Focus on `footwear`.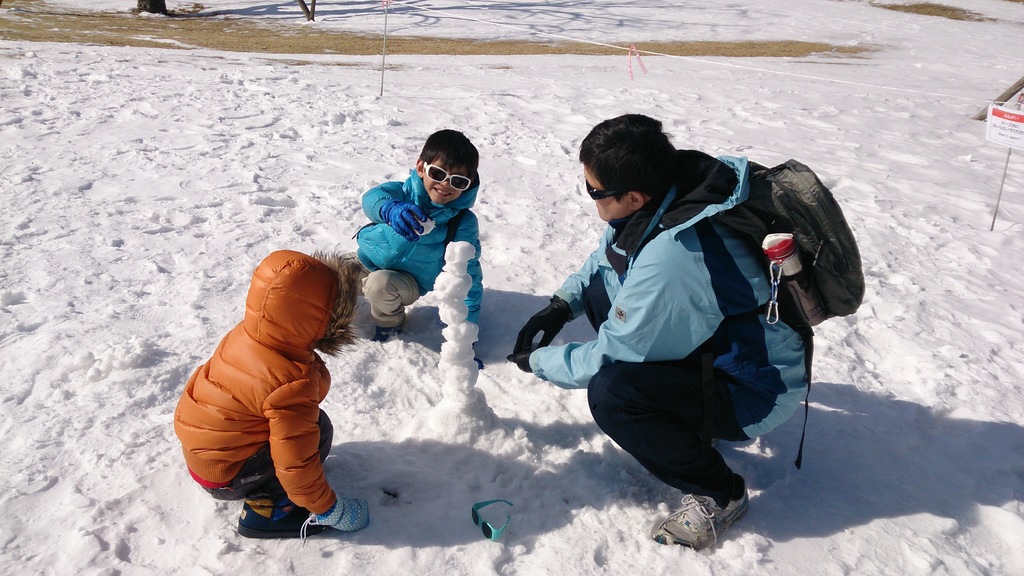
Focused at x1=666 y1=496 x2=737 y2=552.
